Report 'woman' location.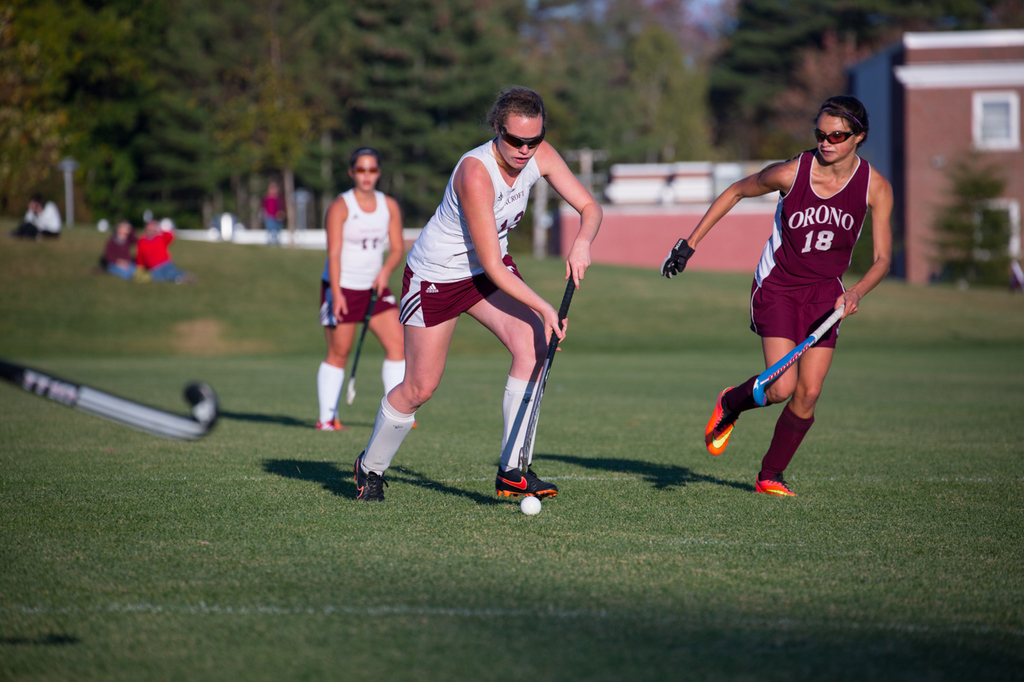
Report: select_region(314, 146, 424, 434).
